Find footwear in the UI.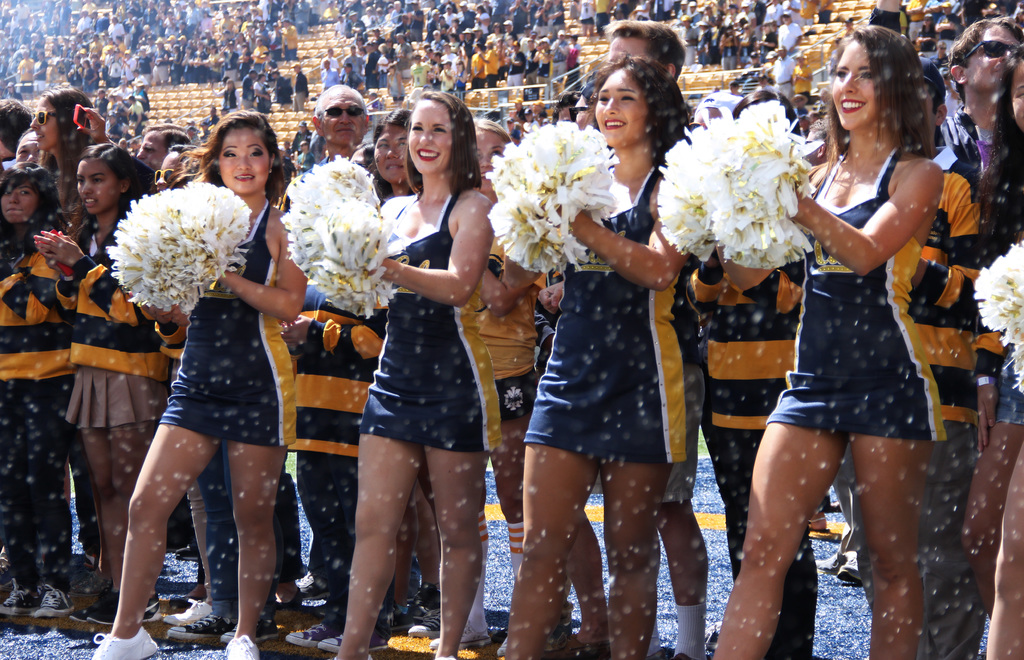
UI element at locate(810, 537, 844, 572).
